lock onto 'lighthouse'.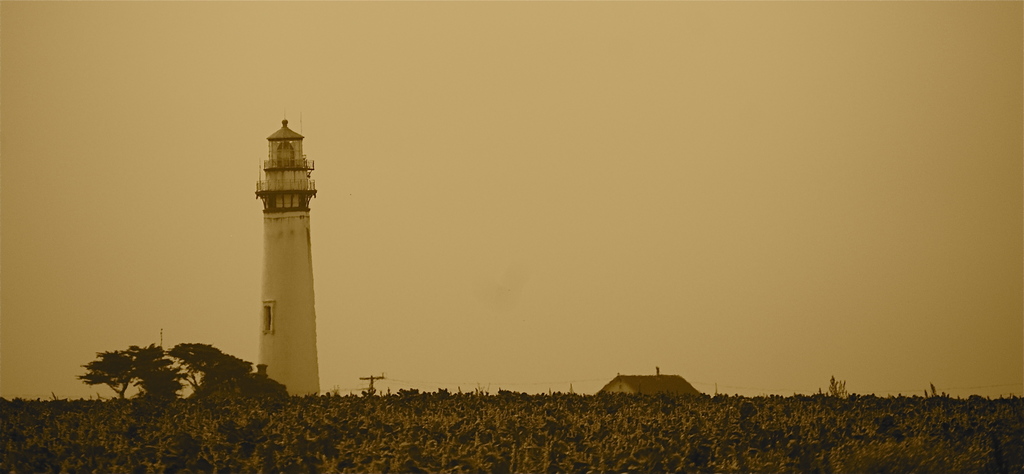
Locked: 223:99:335:415.
